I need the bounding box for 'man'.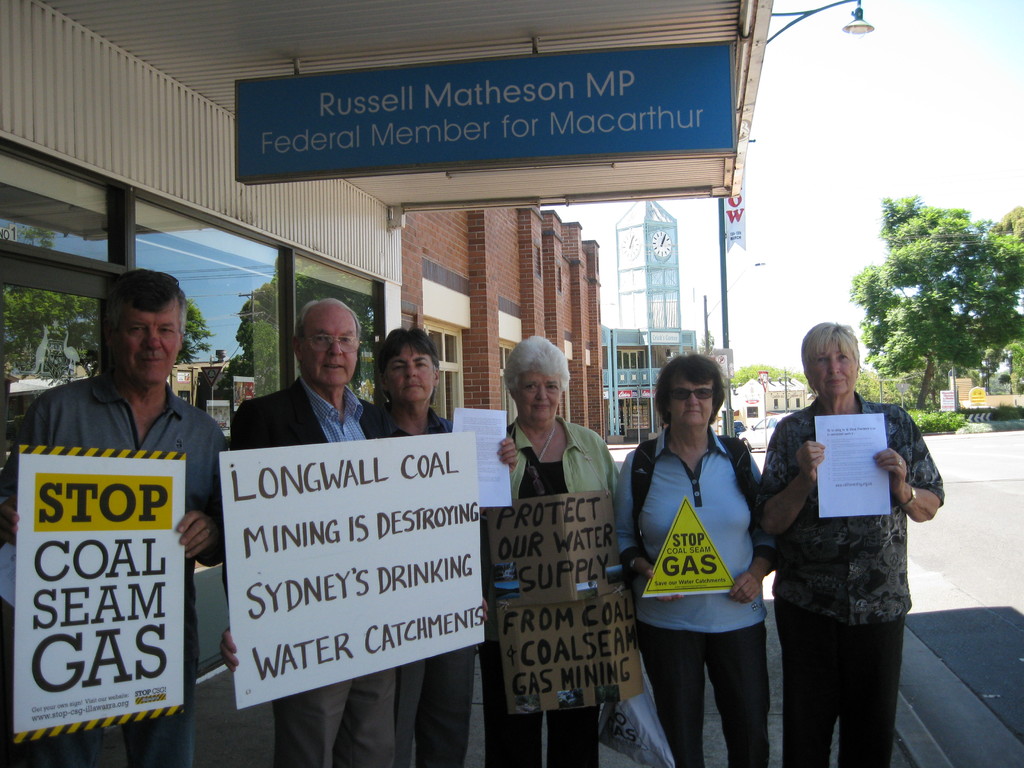
Here it is: x1=222 y1=301 x2=413 y2=767.
